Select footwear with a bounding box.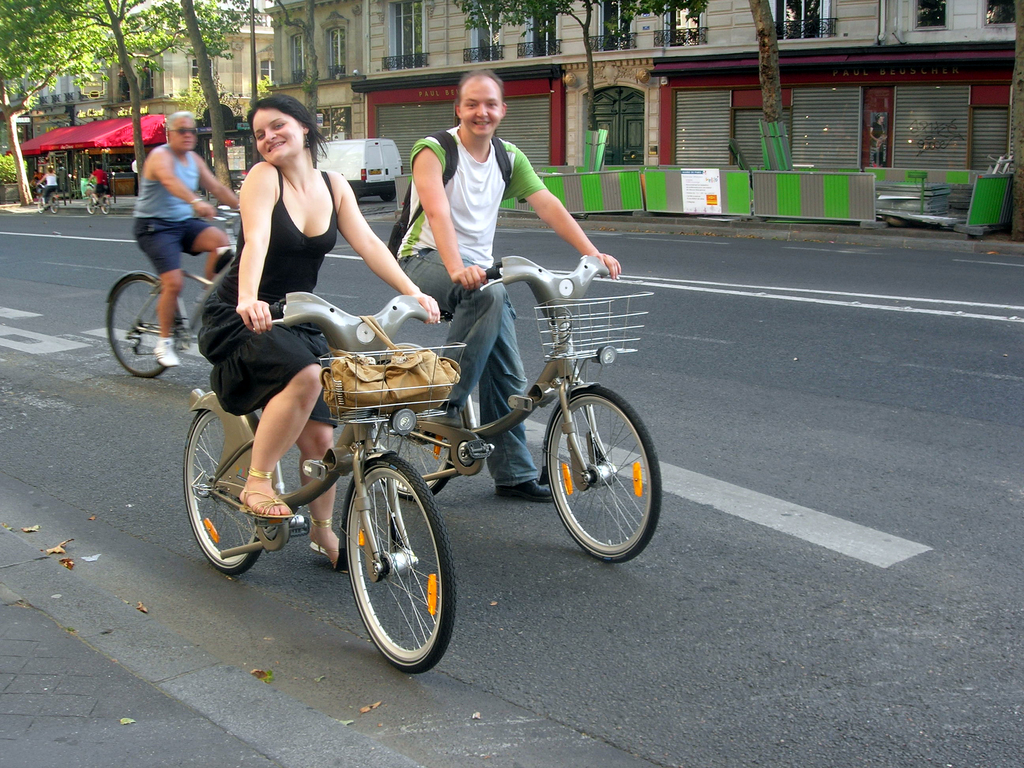
[left=306, top=507, right=346, bottom=572].
